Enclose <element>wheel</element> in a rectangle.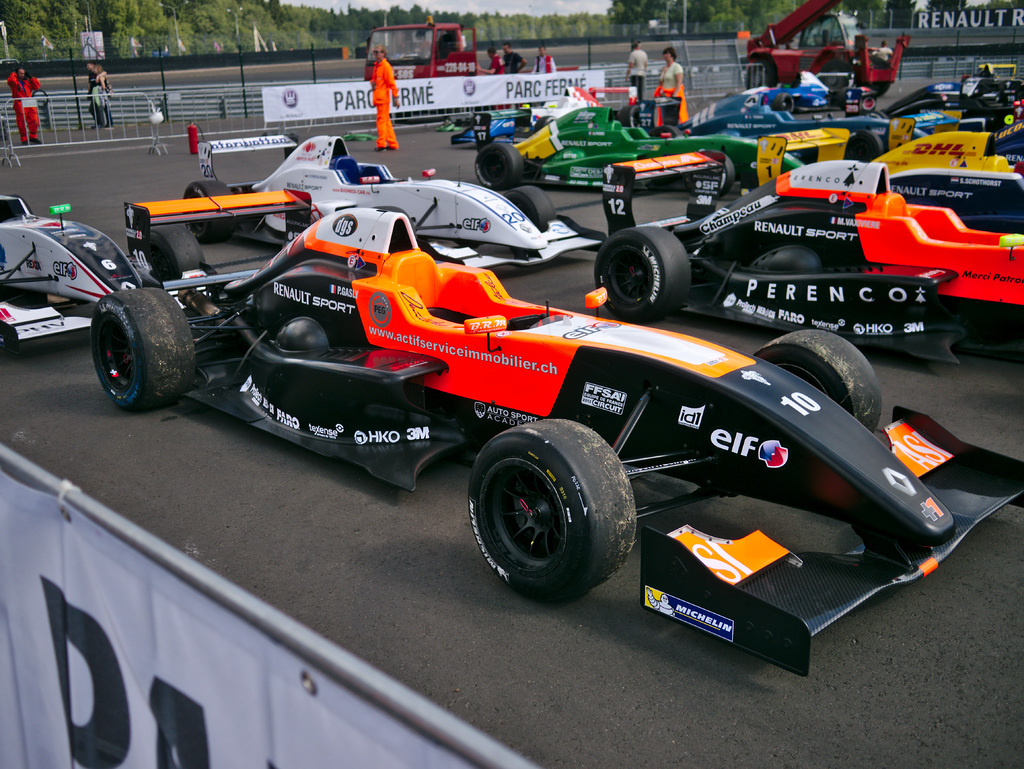
{"left": 862, "top": 97, "right": 876, "bottom": 112}.
